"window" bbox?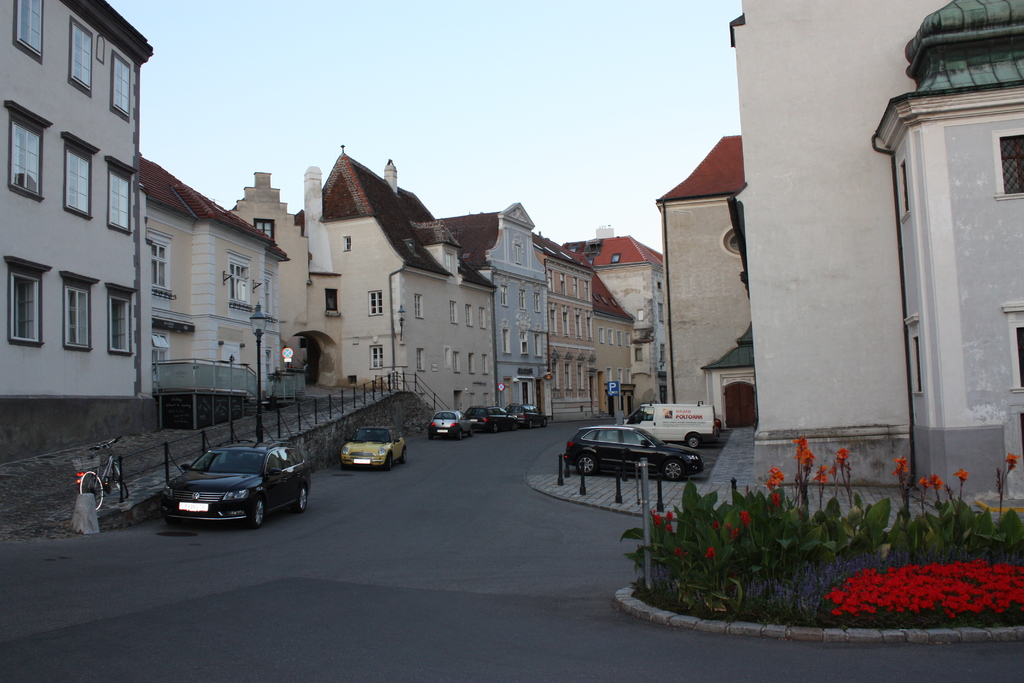
[x1=62, y1=131, x2=101, y2=218]
